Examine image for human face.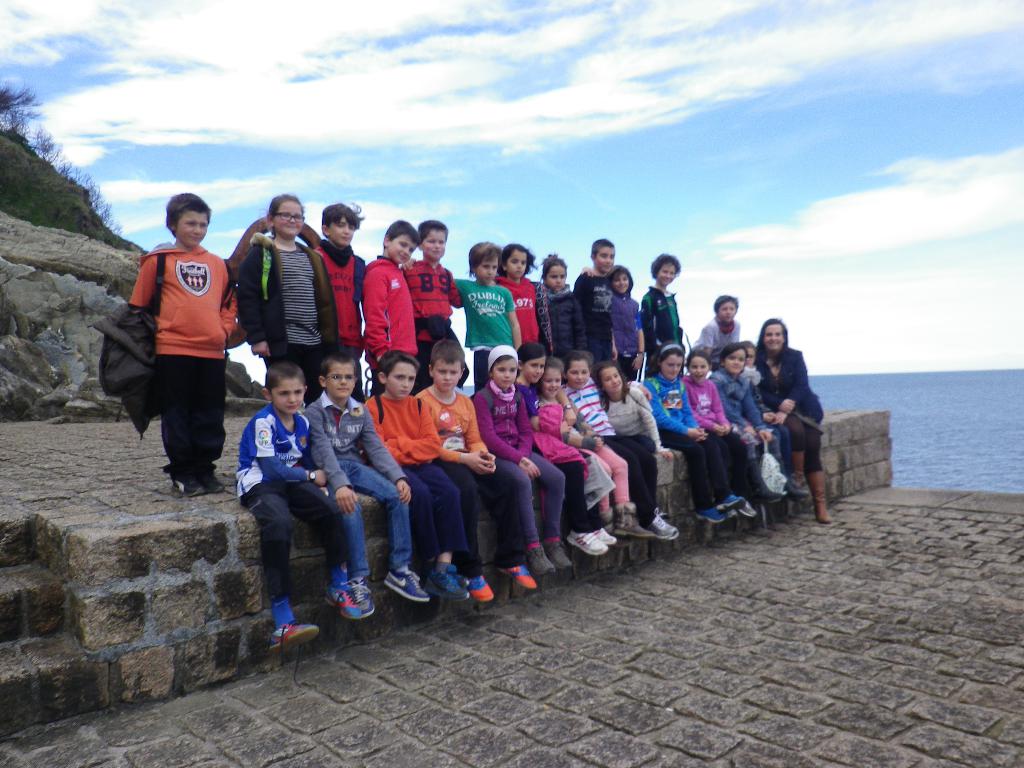
Examination result: [x1=430, y1=362, x2=461, y2=397].
